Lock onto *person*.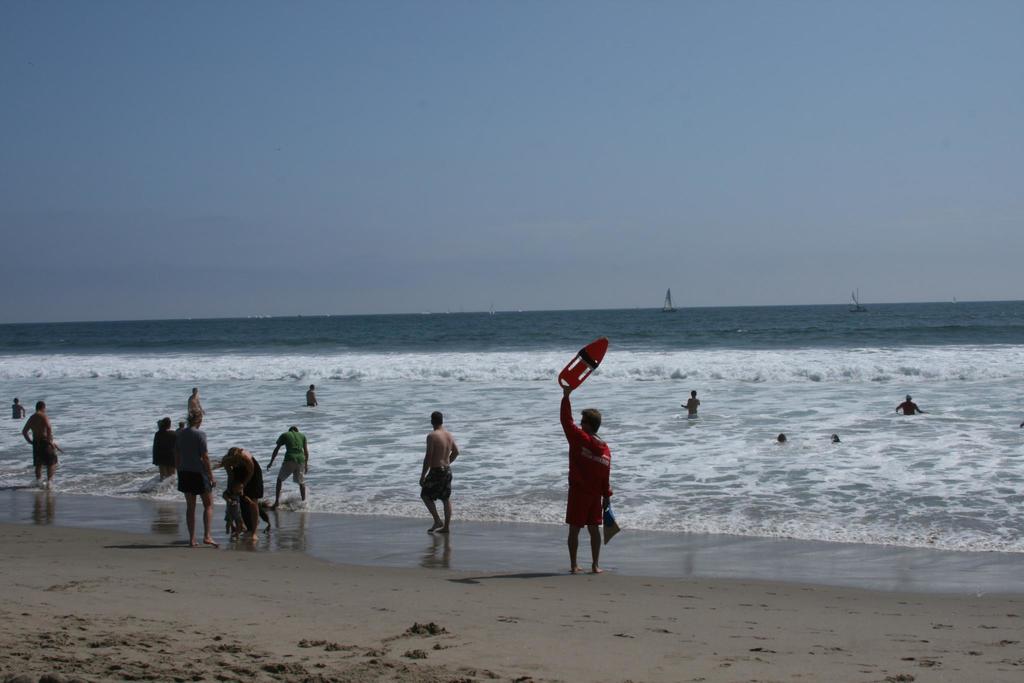
Locked: bbox(186, 381, 205, 418).
